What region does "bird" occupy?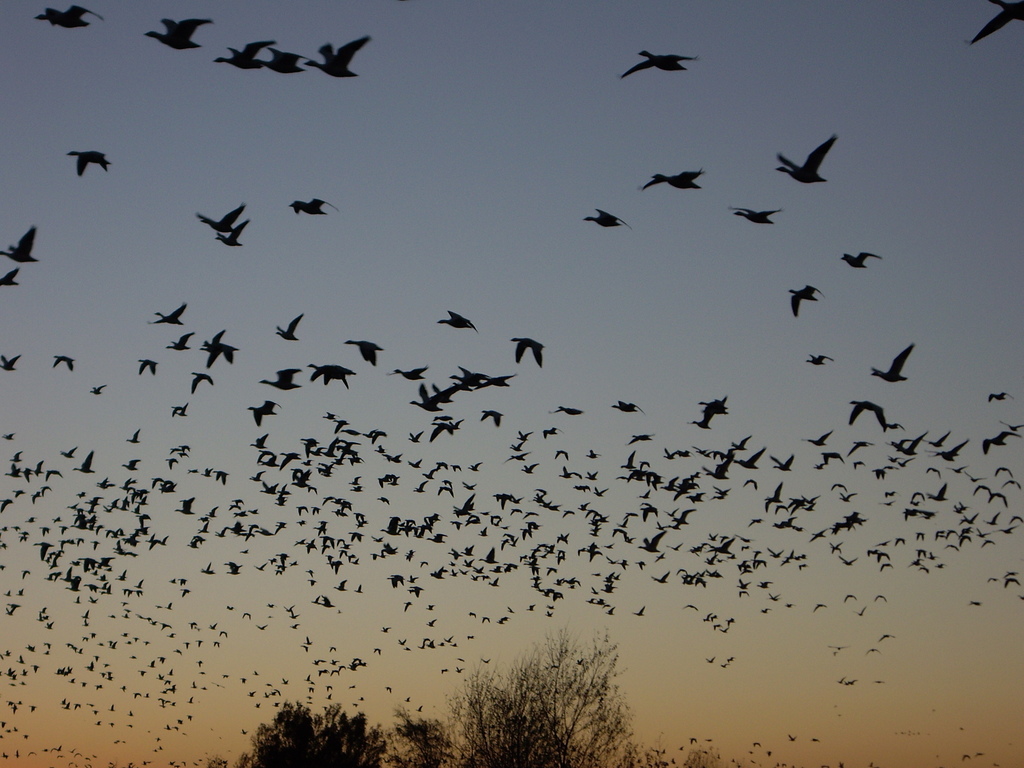
[846,441,873,456].
